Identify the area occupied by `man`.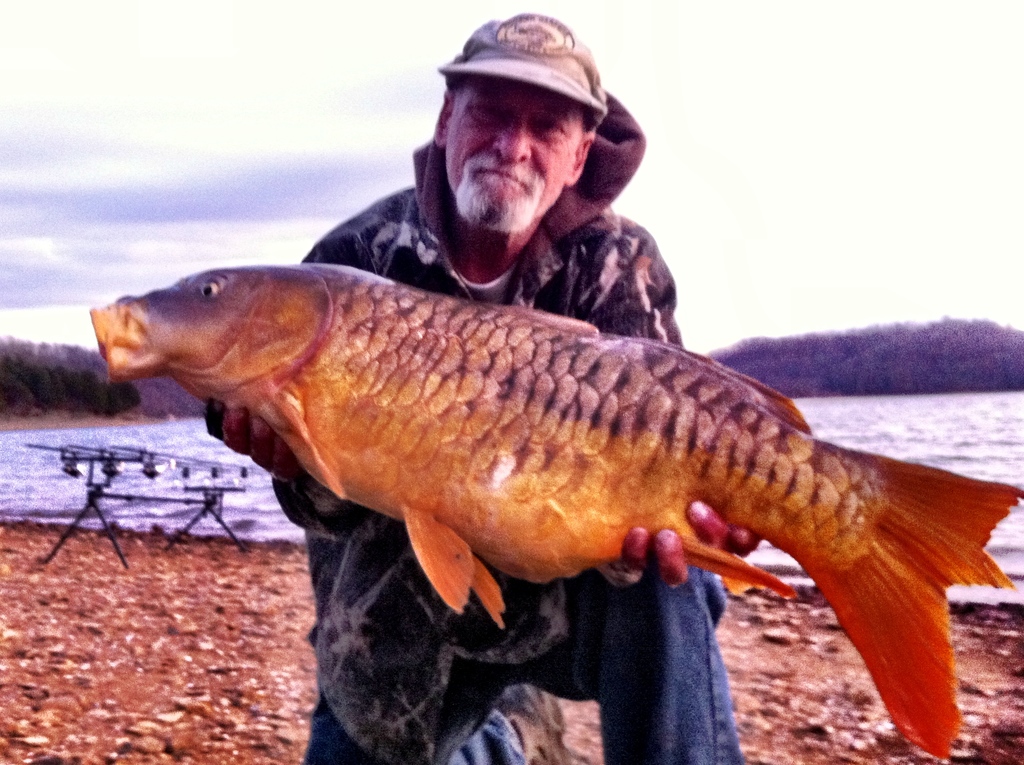
Area: (196,8,752,764).
